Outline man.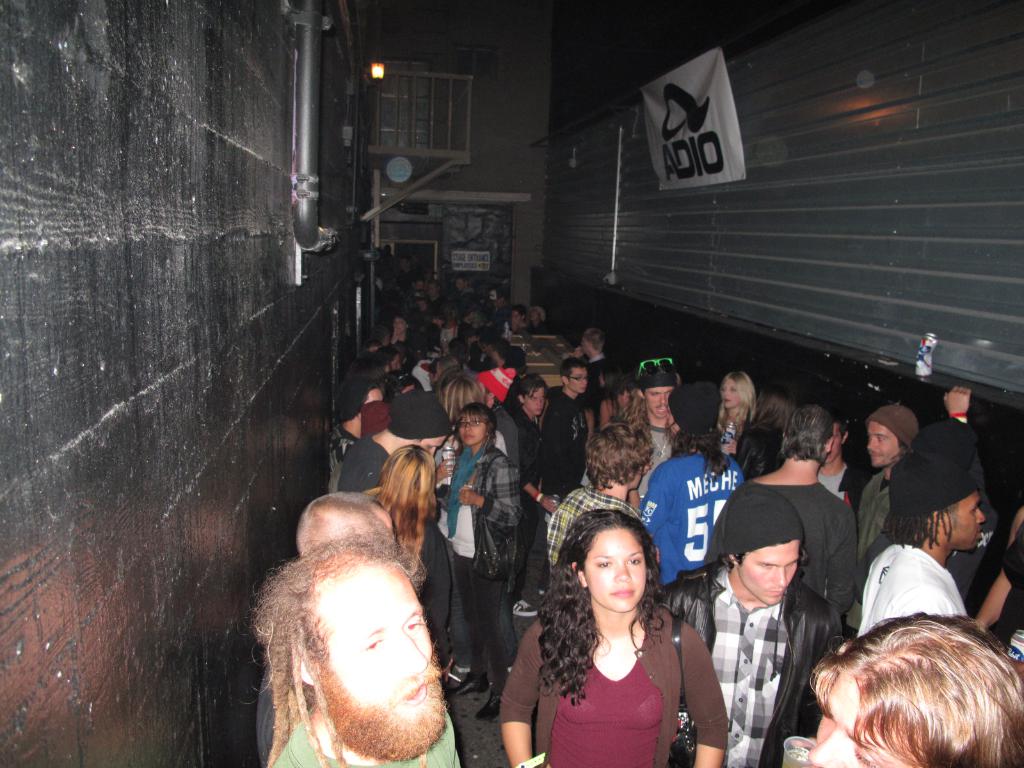
Outline: region(582, 363, 682, 499).
